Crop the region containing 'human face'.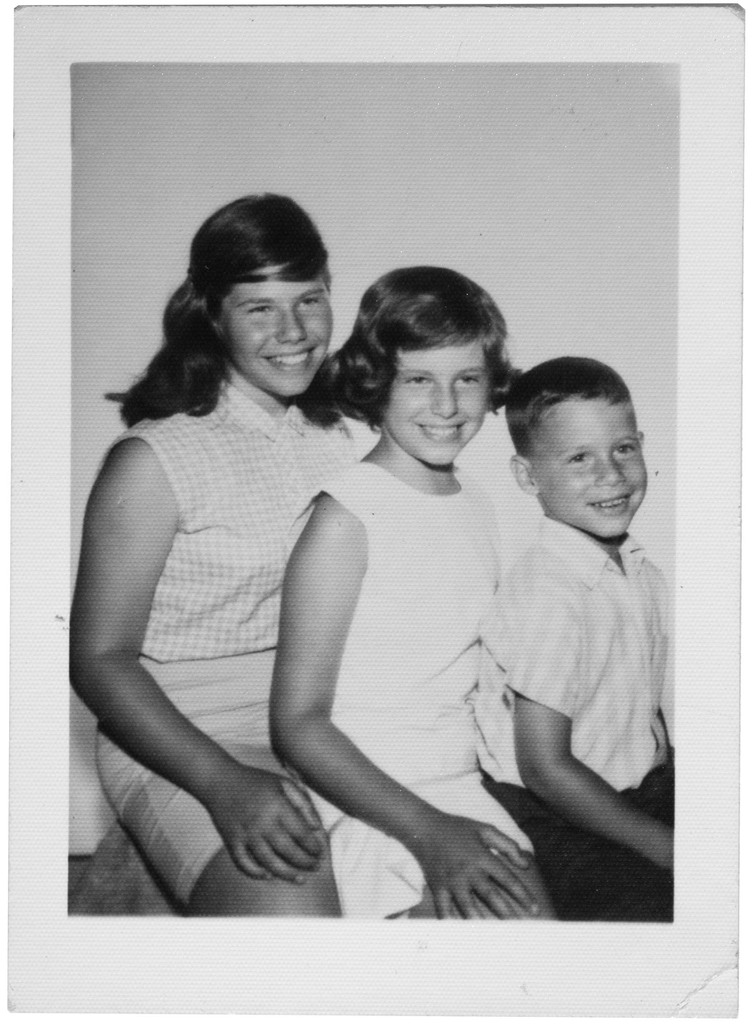
Crop region: bbox=[224, 265, 334, 397].
